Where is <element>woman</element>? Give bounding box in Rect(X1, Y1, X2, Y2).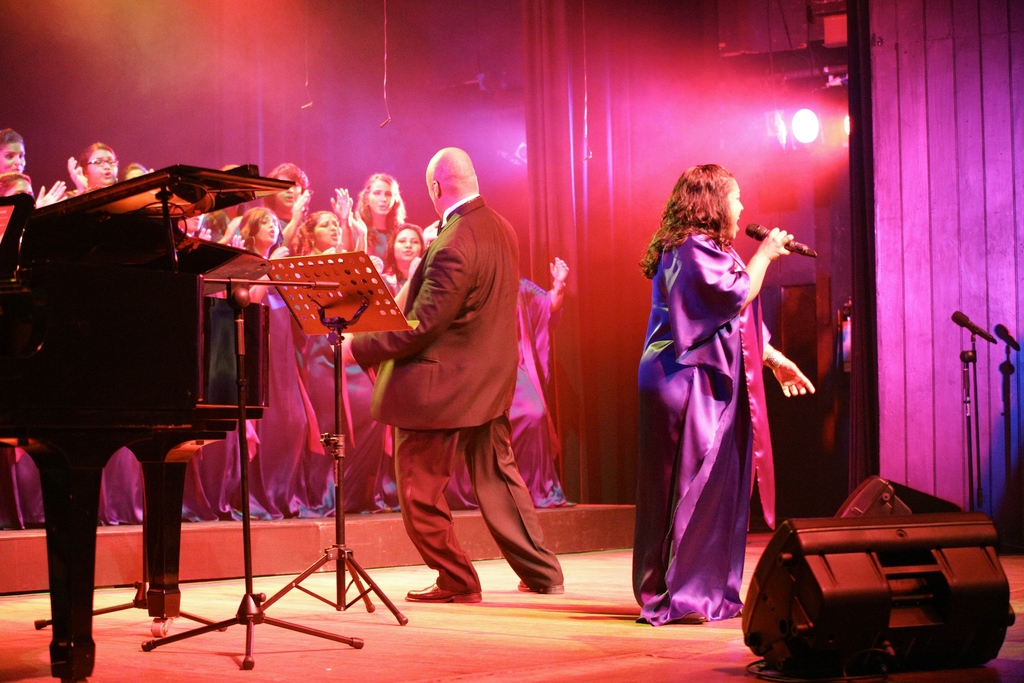
Rect(68, 138, 124, 198).
